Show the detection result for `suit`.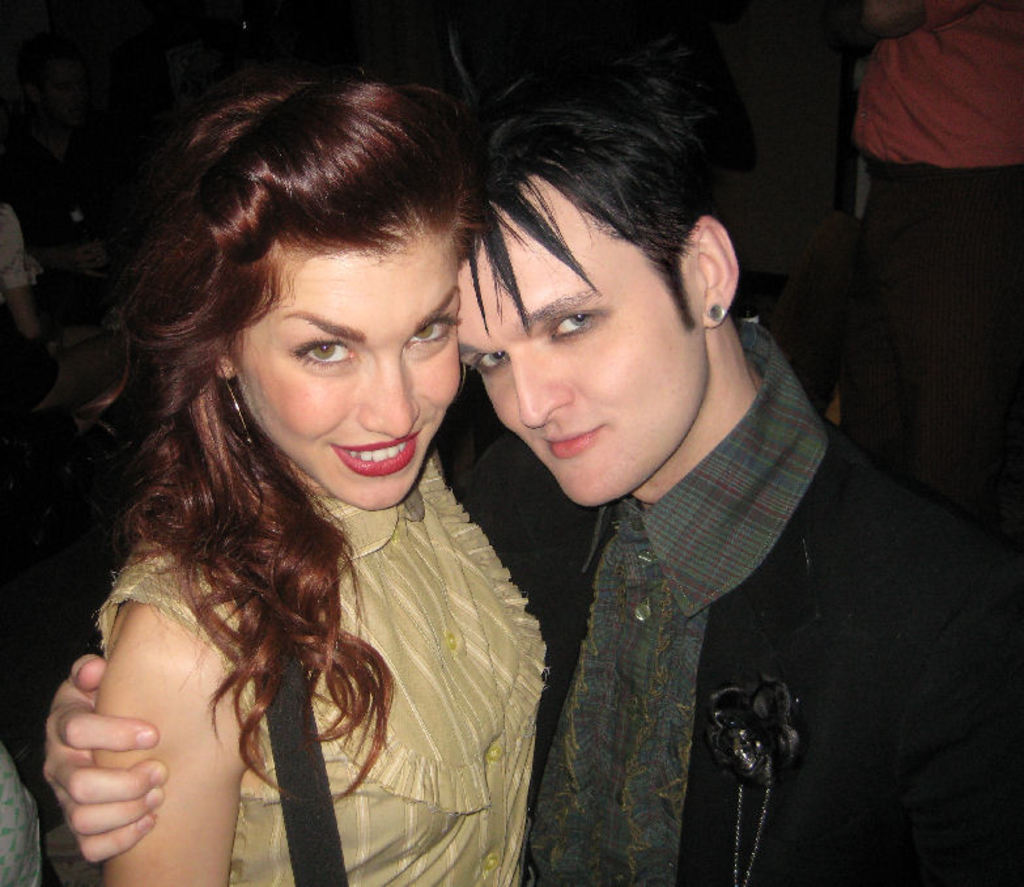
region(464, 423, 1023, 886).
